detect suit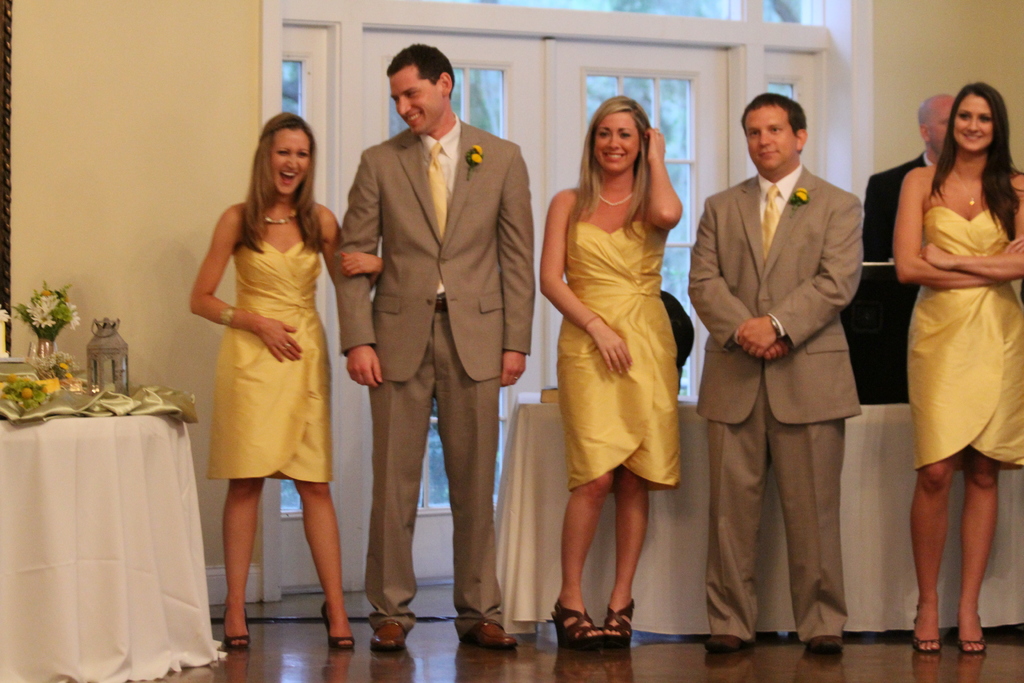
detection(334, 113, 536, 633)
